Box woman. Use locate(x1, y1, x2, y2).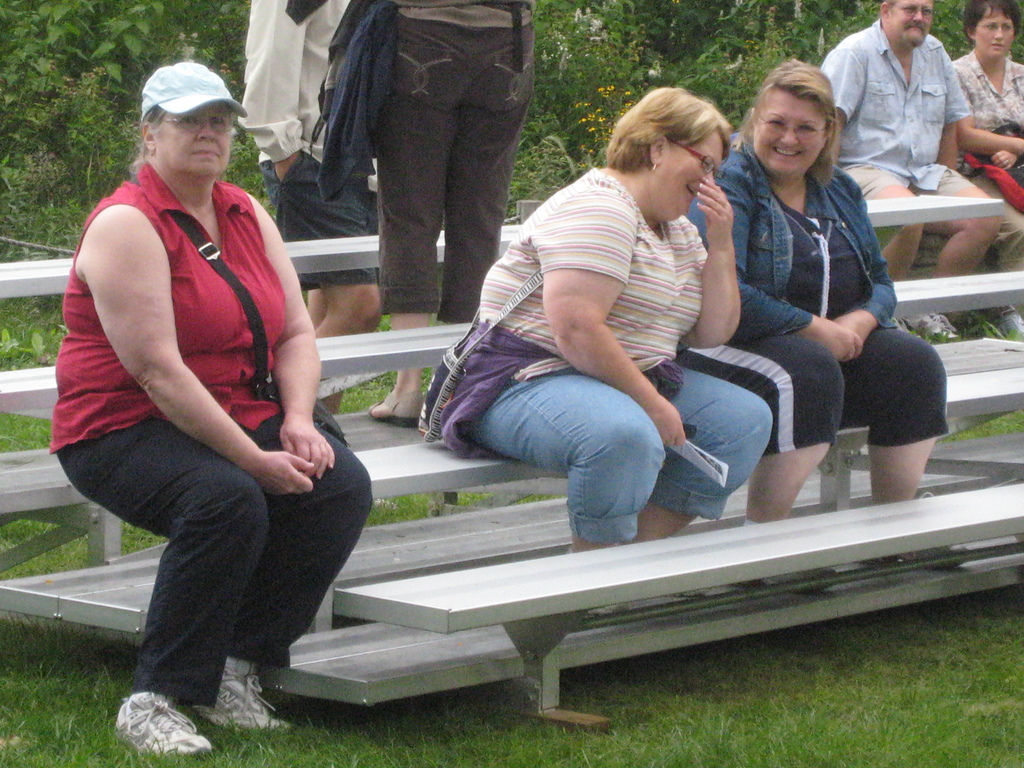
locate(415, 83, 773, 554).
